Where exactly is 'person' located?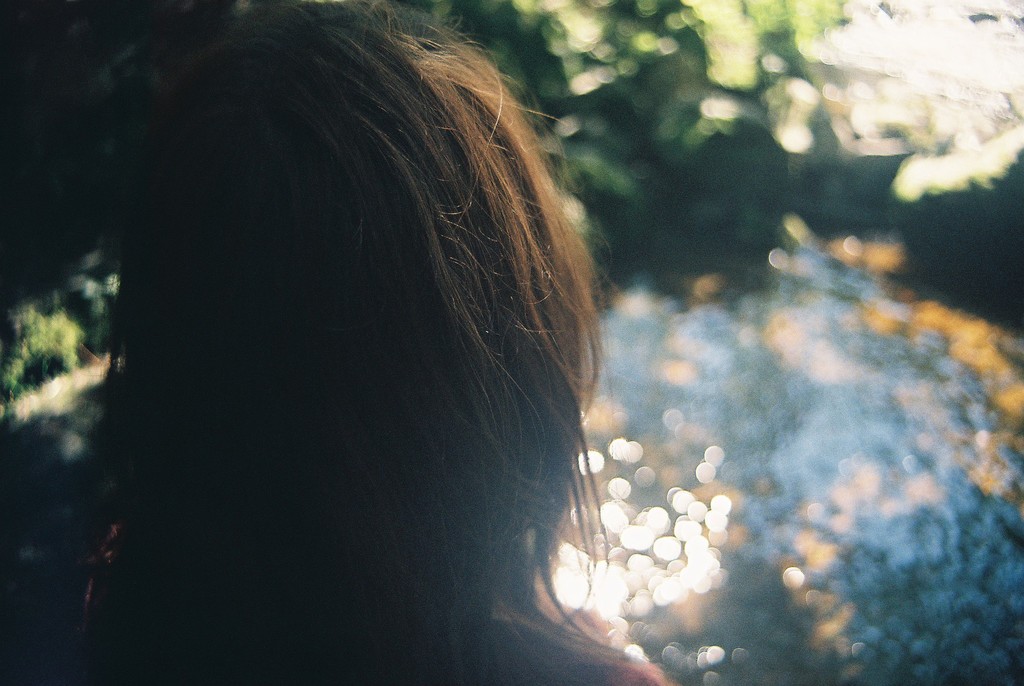
Its bounding box is (4, 0, 674, 685).
